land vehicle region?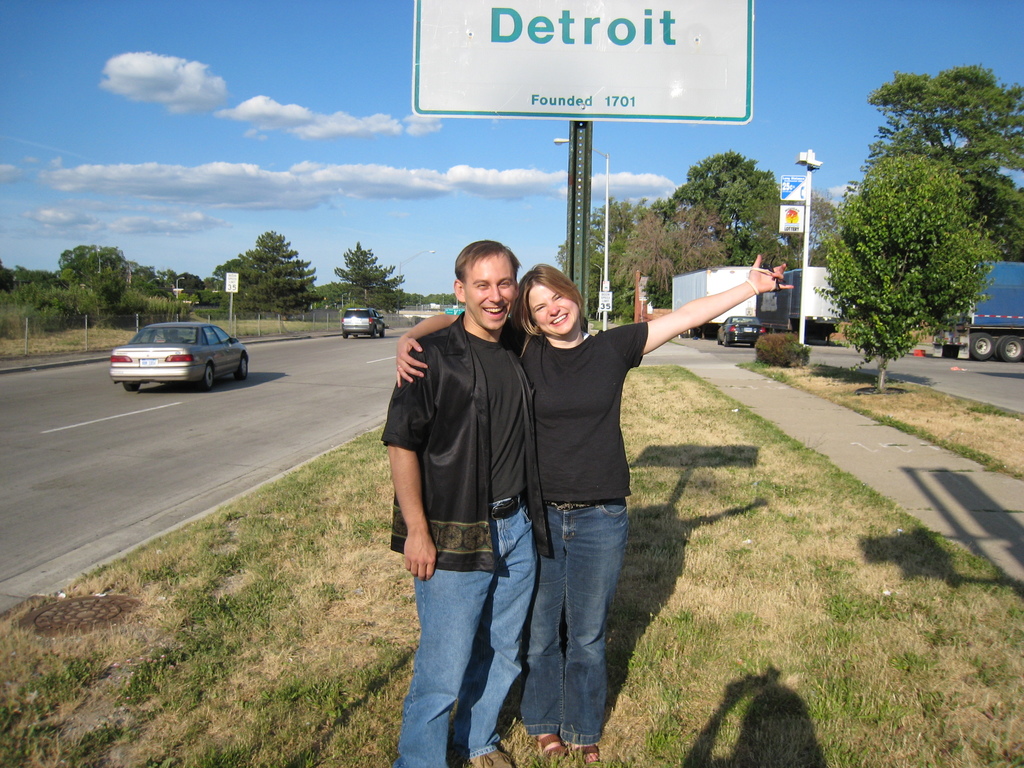
left=113, top=310, right=250, bottom=385
